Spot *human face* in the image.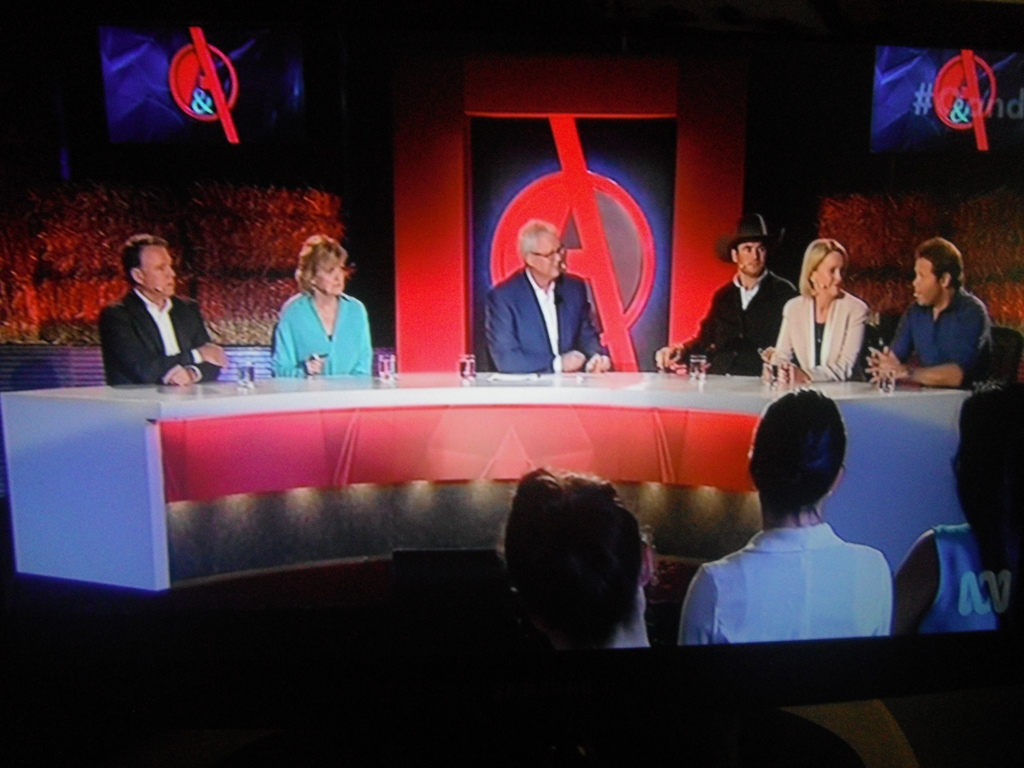
*human face* found at <bbox>815, 252, 845, 294</bbox>.
